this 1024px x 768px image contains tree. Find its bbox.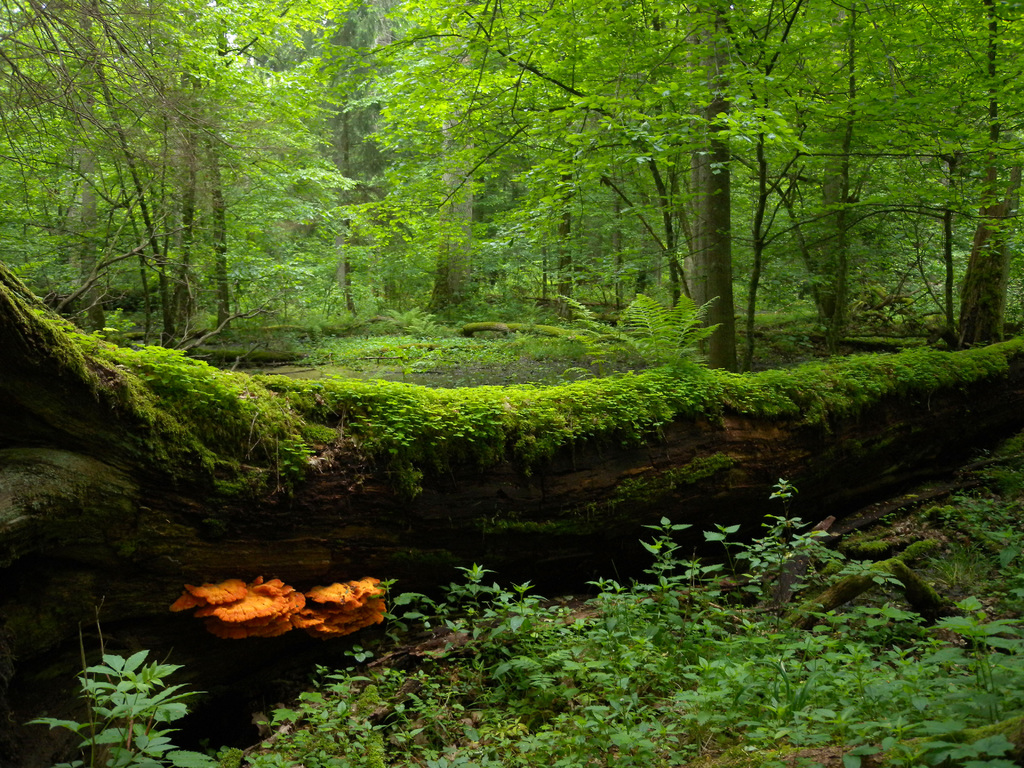
{"x1": 439, "y1": 0, "x2": 589, "y2": 305}.
